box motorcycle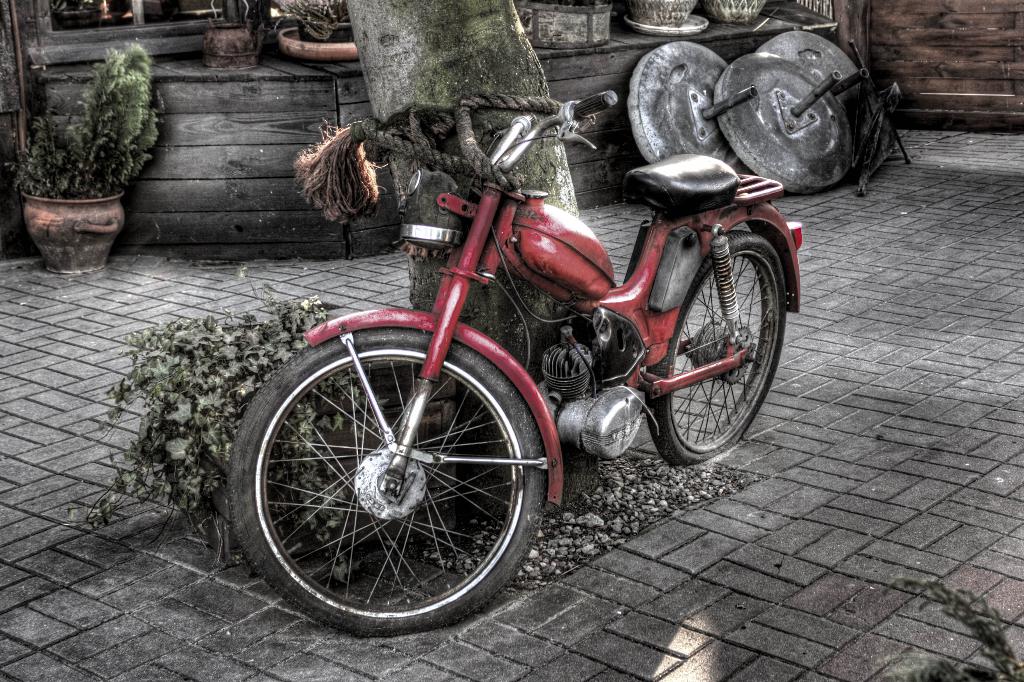
{"left": 200, "top": 101, "right": 816, "bottom": 646}
